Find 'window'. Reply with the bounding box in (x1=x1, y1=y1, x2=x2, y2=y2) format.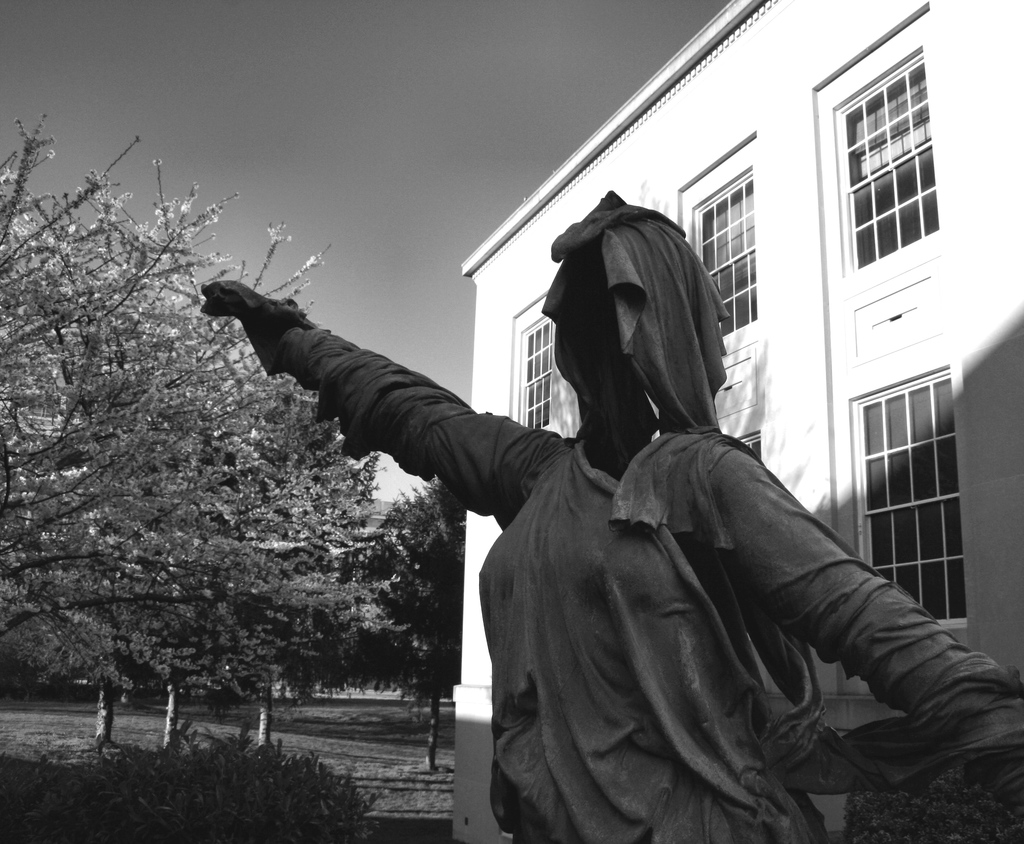
(x1=691, y1=166, x2=756, y2=337).
